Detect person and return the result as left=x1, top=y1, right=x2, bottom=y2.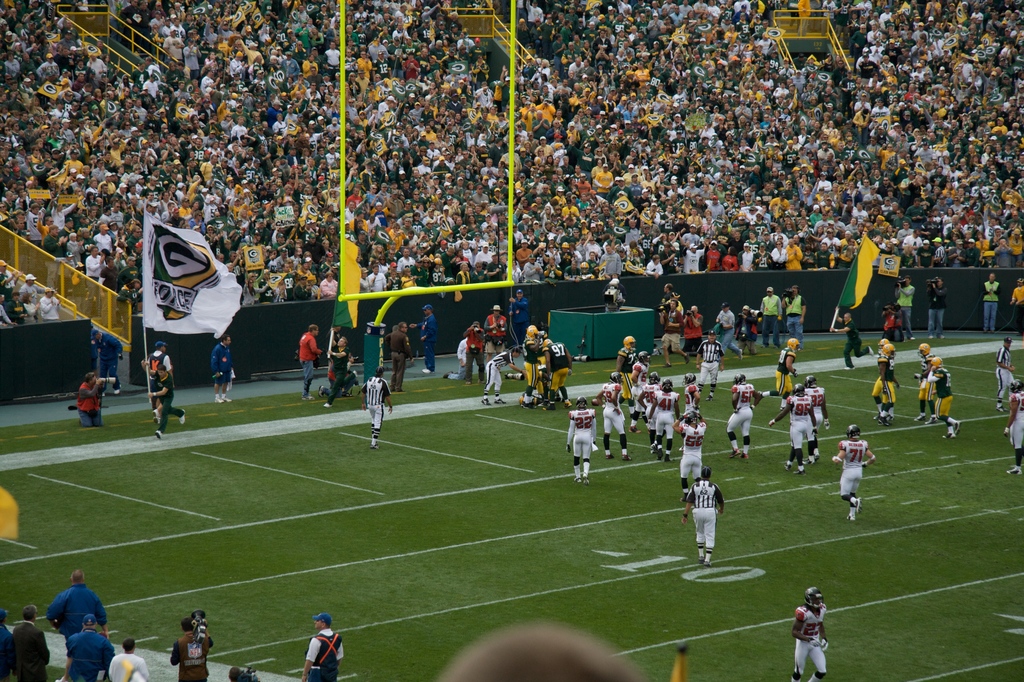
left=388, top=149, right=403, bottom=174.
